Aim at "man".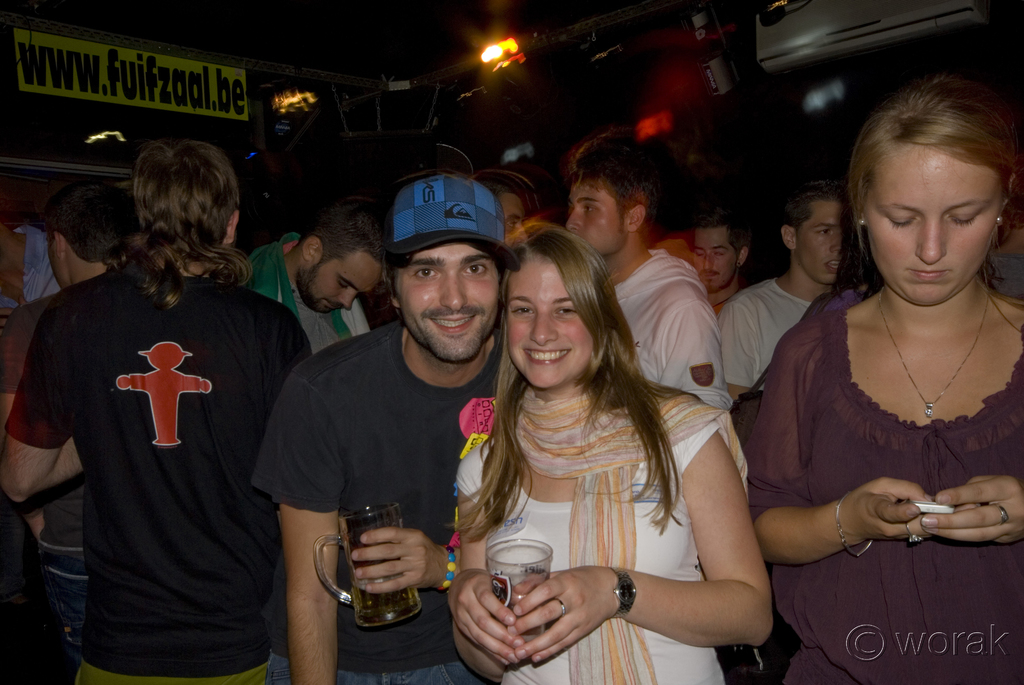
Aimed at [679,203,776,304].
